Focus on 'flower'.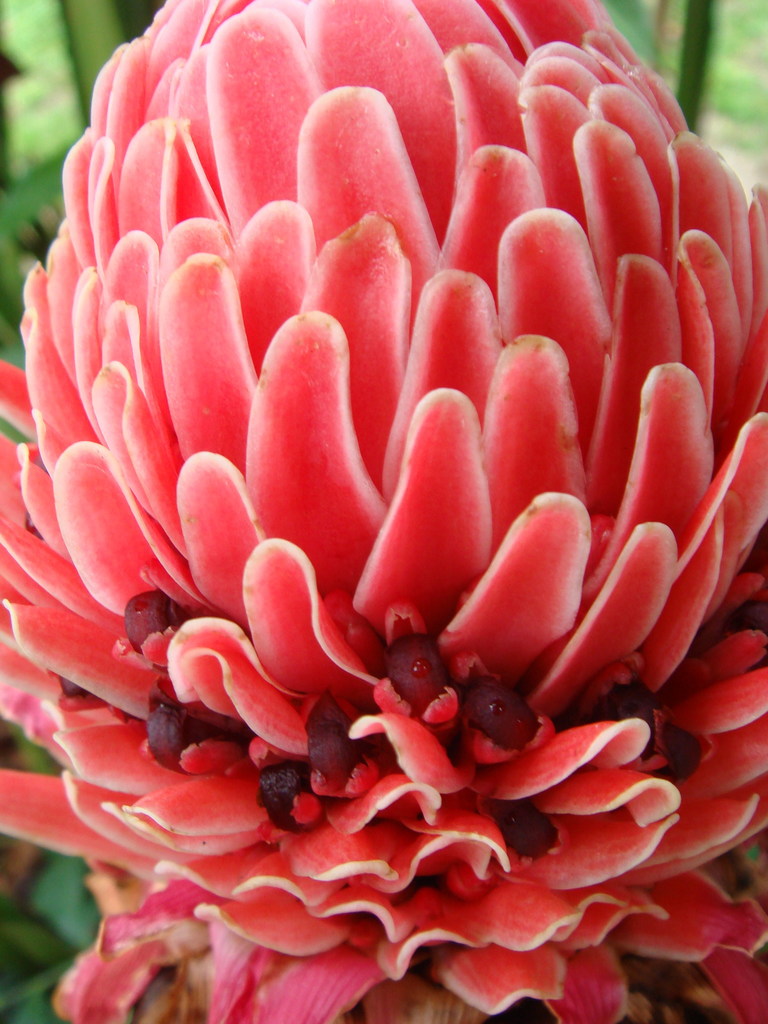
Focused at 11/0/767/984.
